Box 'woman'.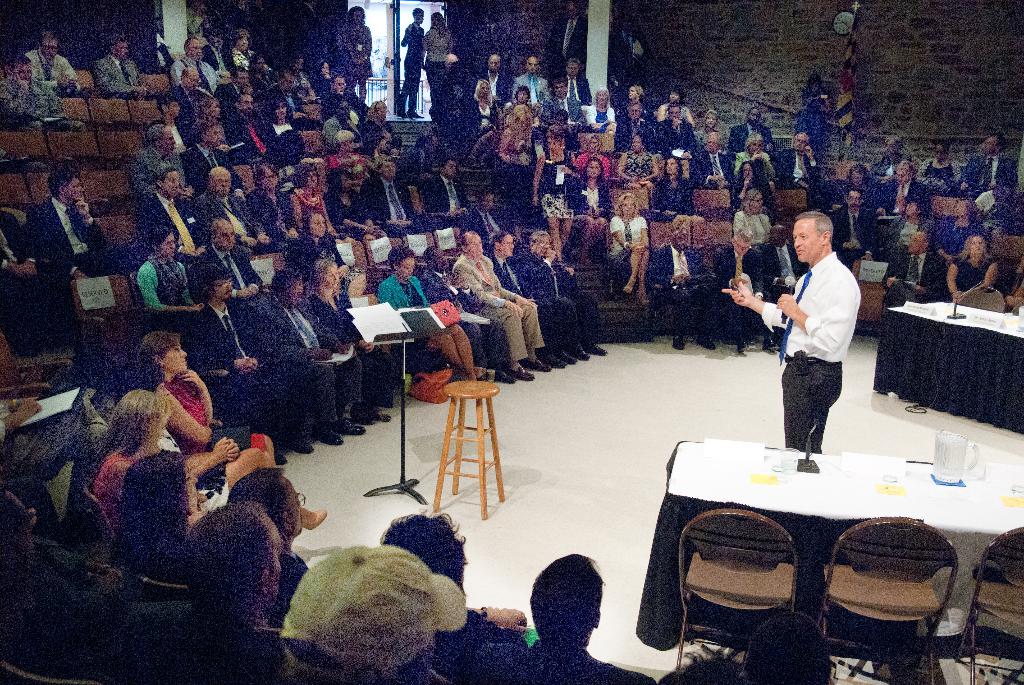
(x1=939, y1=228, x2=1009, y2=303).
